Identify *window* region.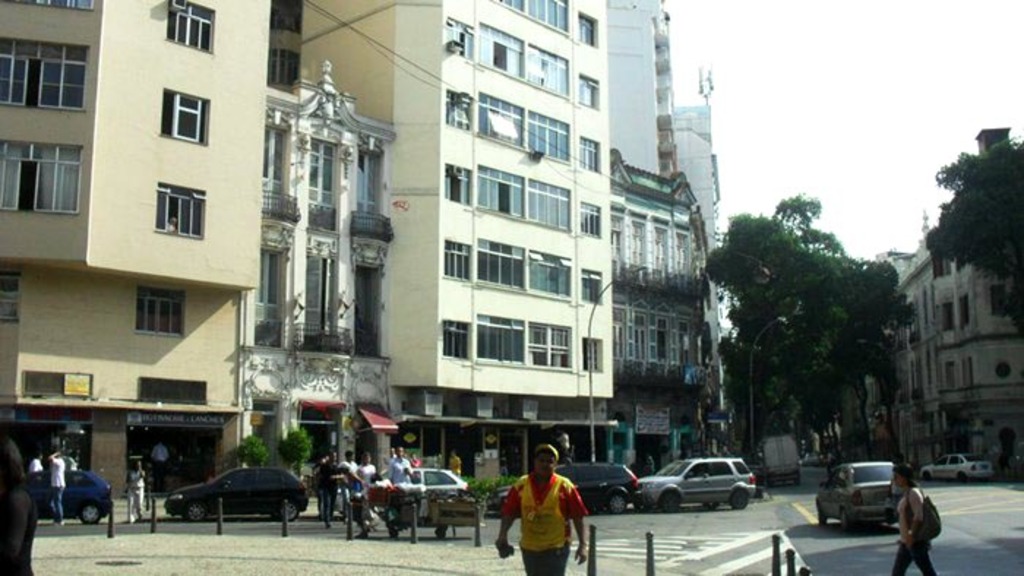
Region: 445,12,478,60.
